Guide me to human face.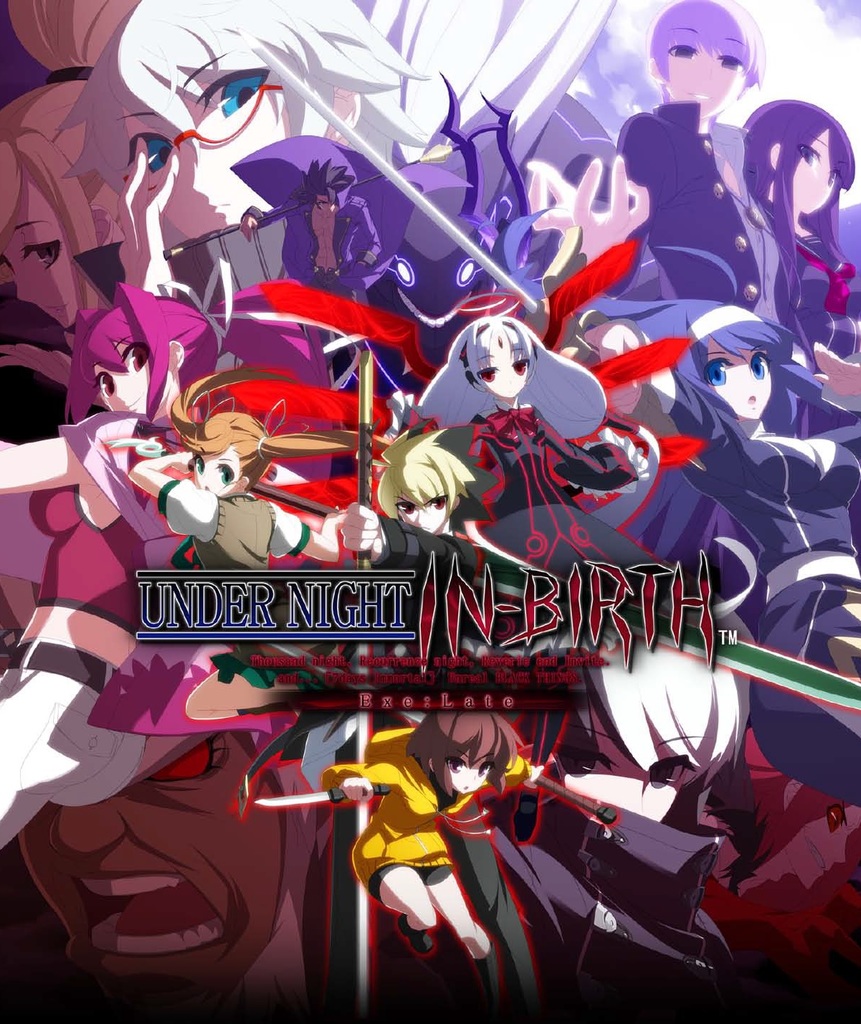
Guidance: {"x1": 714, "y1": 355, "x2": 769, "y2": 414}.
